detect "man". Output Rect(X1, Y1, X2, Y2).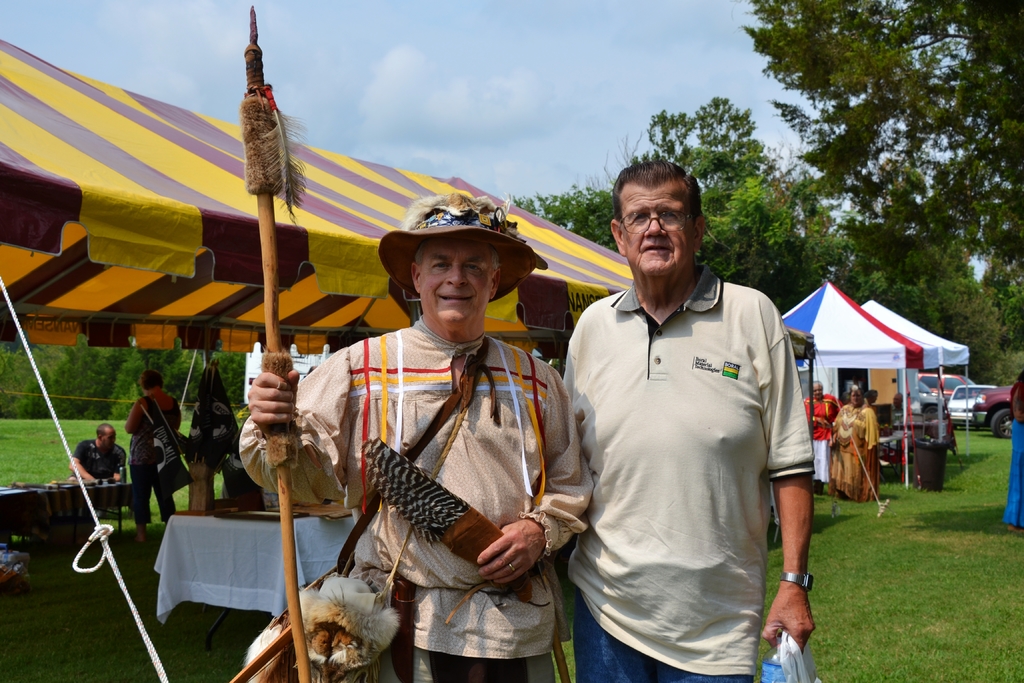
Rect(554, 147, 824, 677).
